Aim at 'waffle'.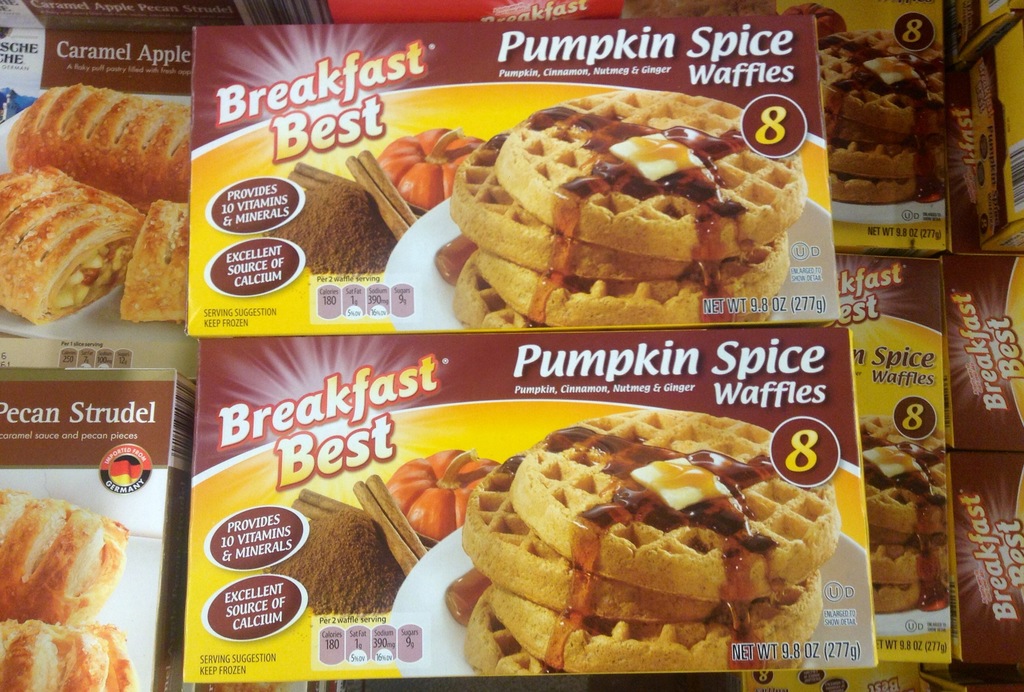
Aimed at rect(831, 140, 949, 179).
